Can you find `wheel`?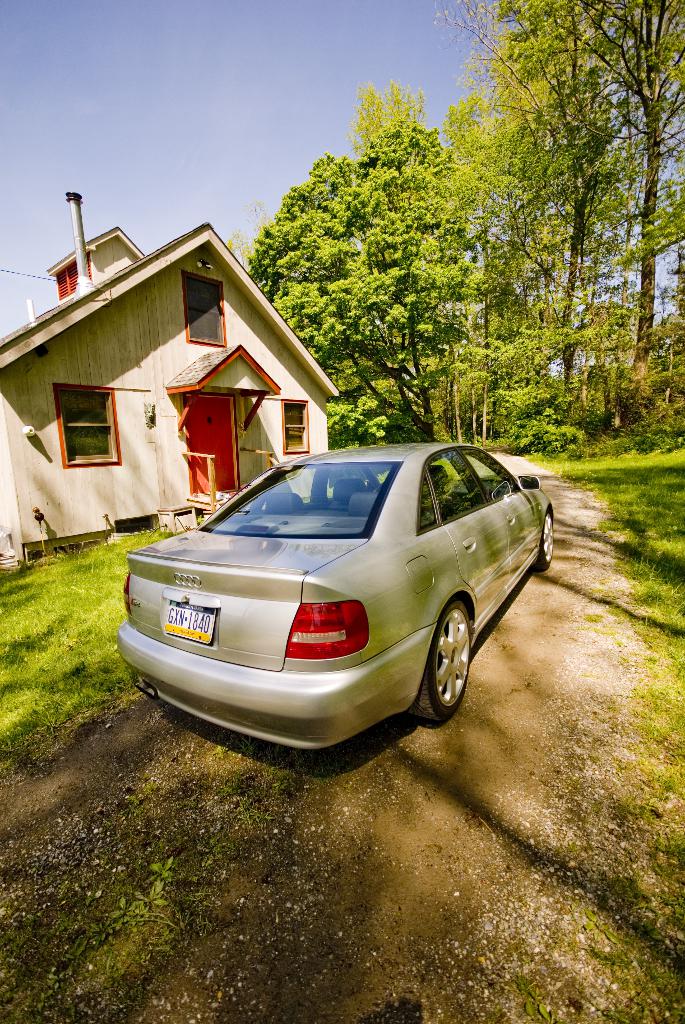
Yes, bounding box: 423/590/488/726.
